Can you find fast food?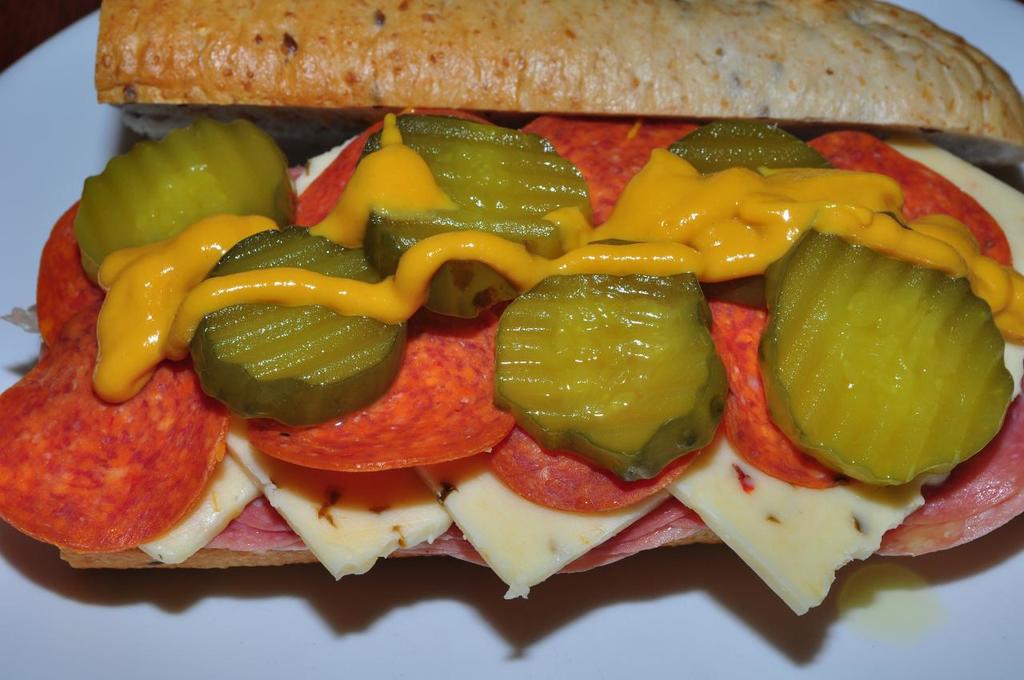
Yes, bounding box: {"left": 24, "top": 82, "right": 958, "bottom": 626}.
